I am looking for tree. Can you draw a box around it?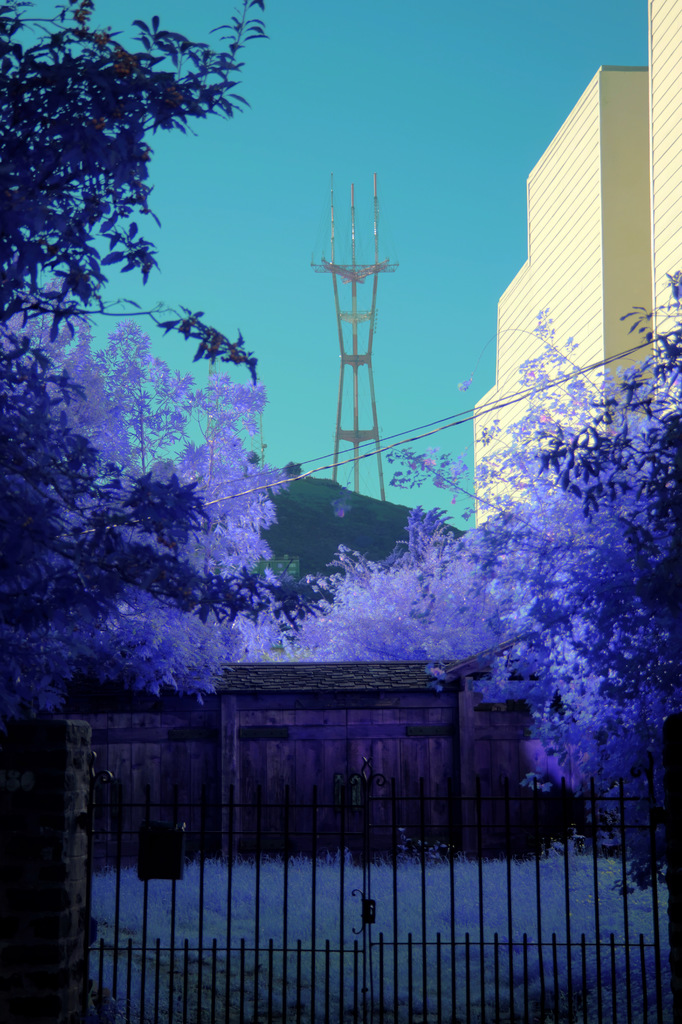
Sure, the bounding box is [0,0,284,702].
